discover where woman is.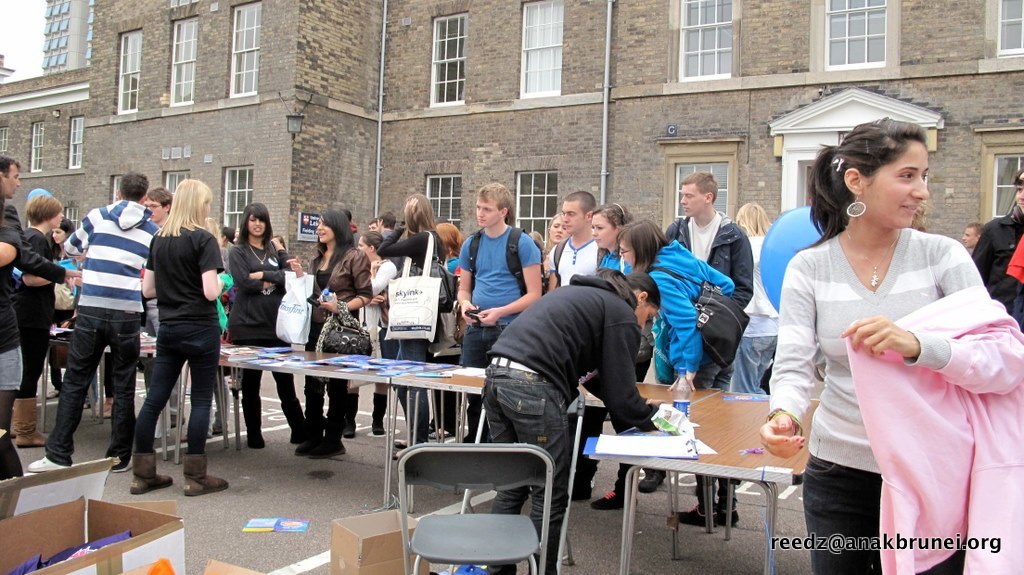
Discovered at bbox=(287, 205, 369, 462).
